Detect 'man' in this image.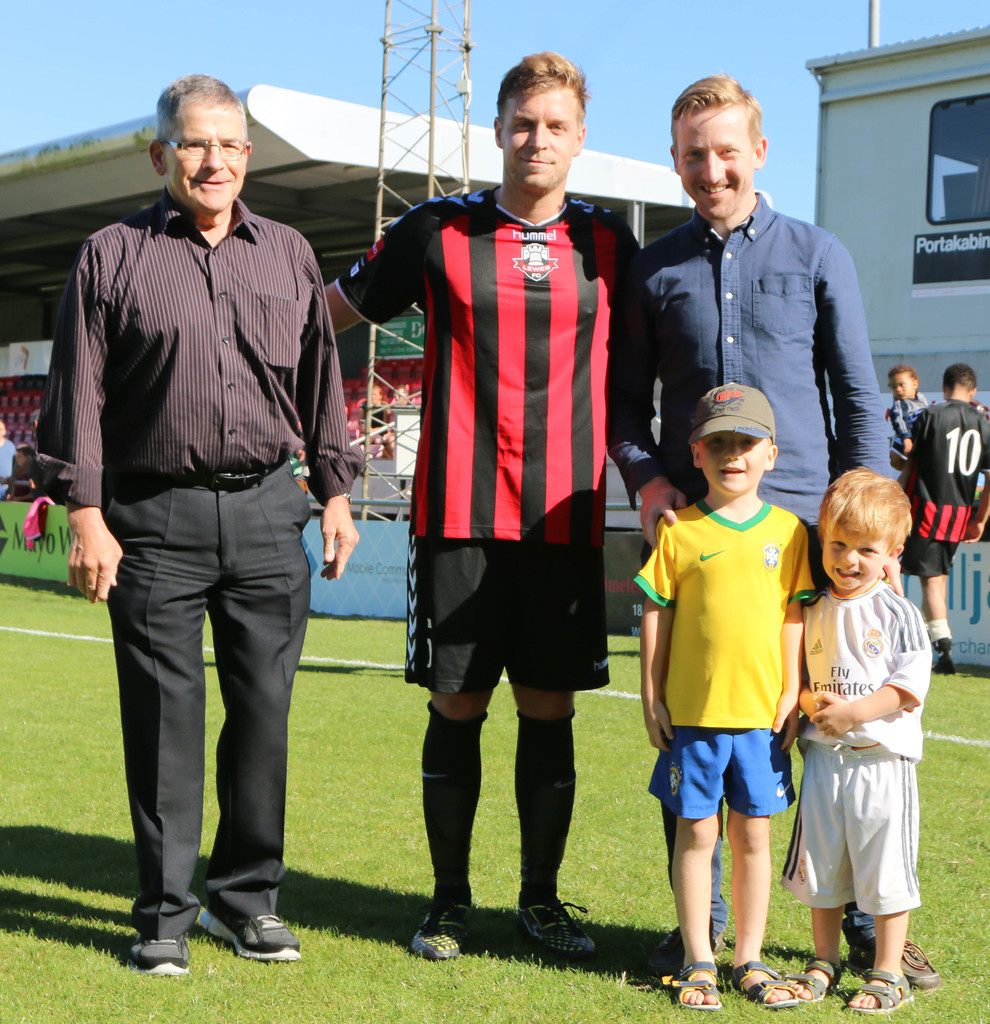
Detection: [x1=603, y1=69, x2=945, y2=991].
